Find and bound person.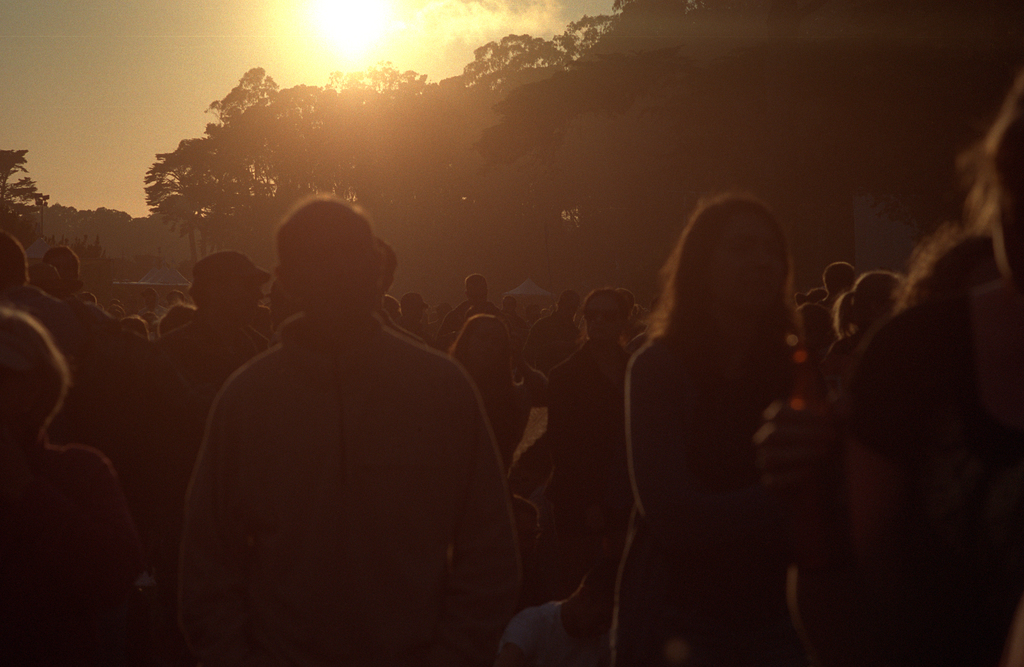
Bound: <region>849, 79, 1023, 666</region>.
